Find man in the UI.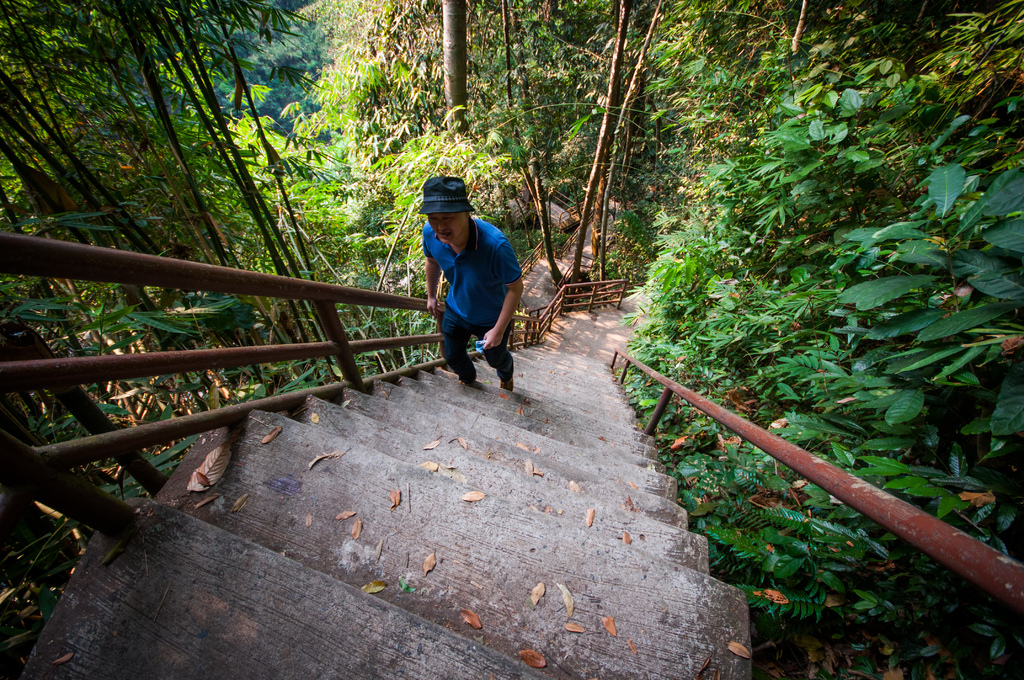
UI element at 422:193:527:401.
